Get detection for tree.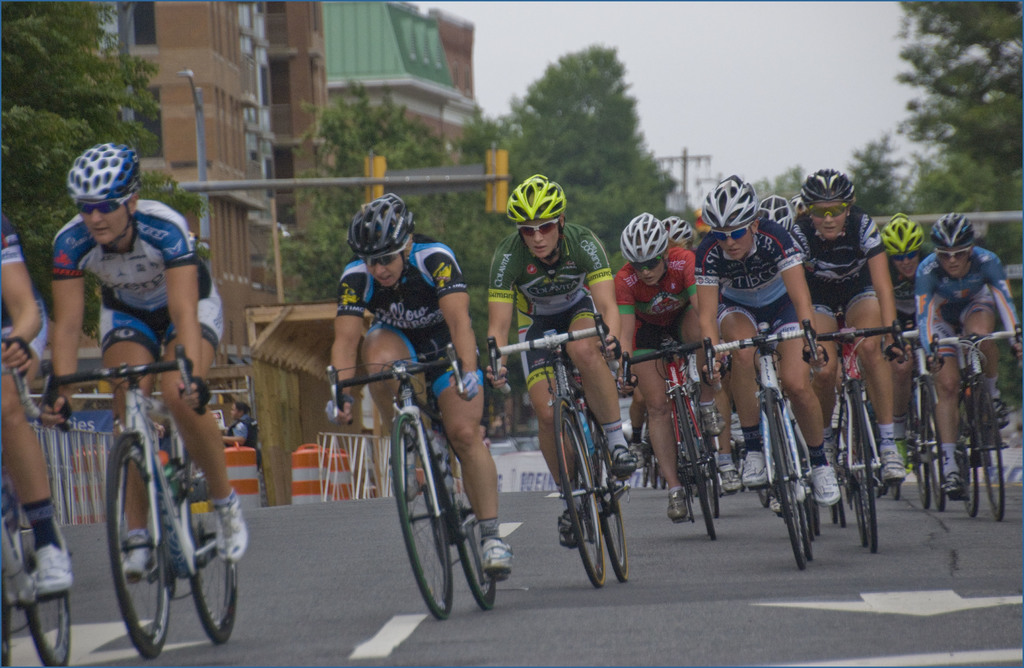
Detection: Rect(0, 0, 216, 355).
